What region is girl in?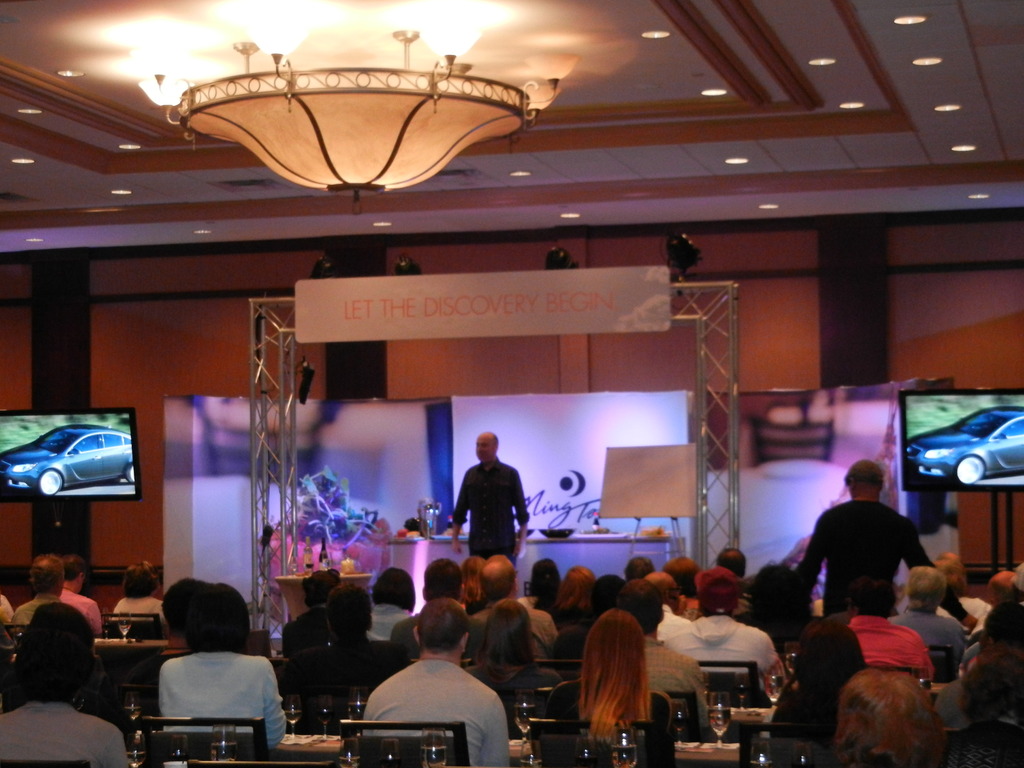
<bbox>557, 602, 680, 767</bbox>.
